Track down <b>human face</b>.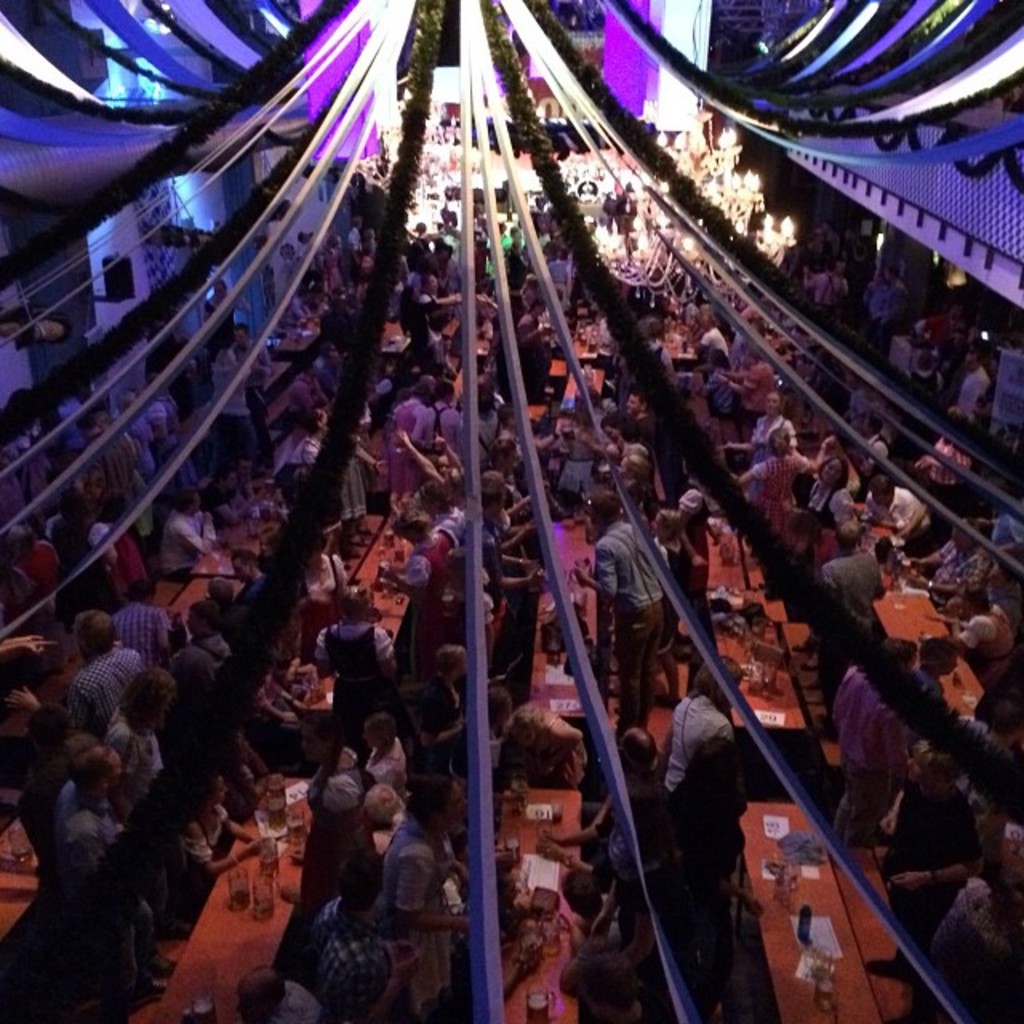
Tracked to (x1=360, y1=723, x2=379, y2=755).
